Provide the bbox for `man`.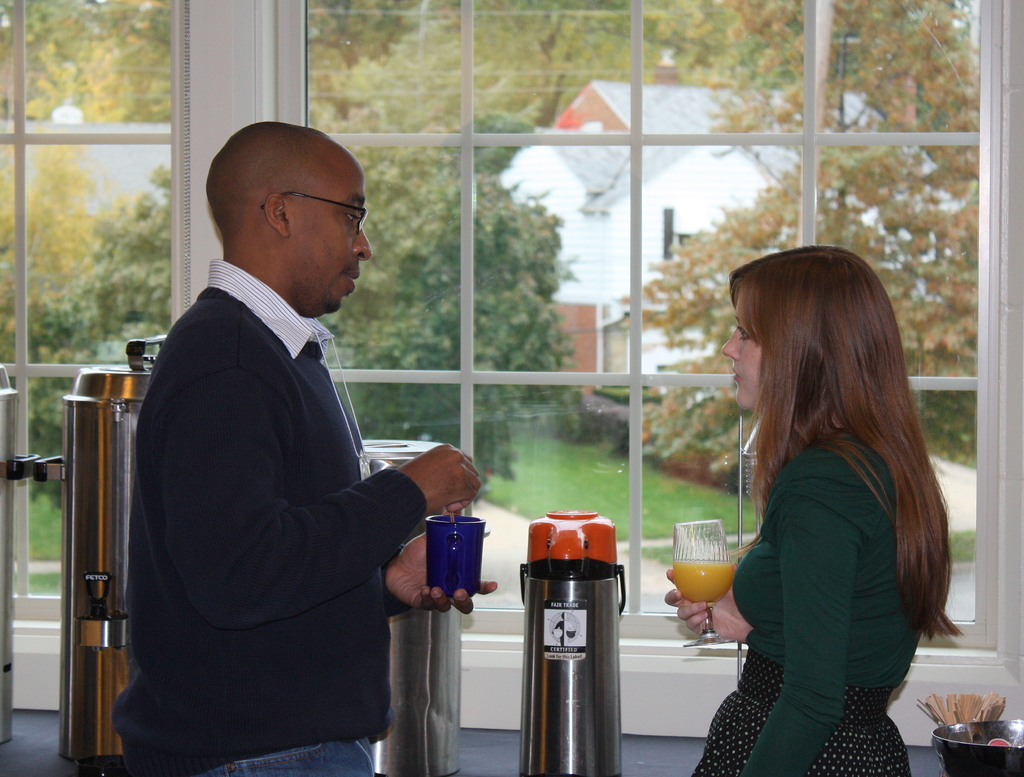
<region>106, 110, 454, 776</region>.
